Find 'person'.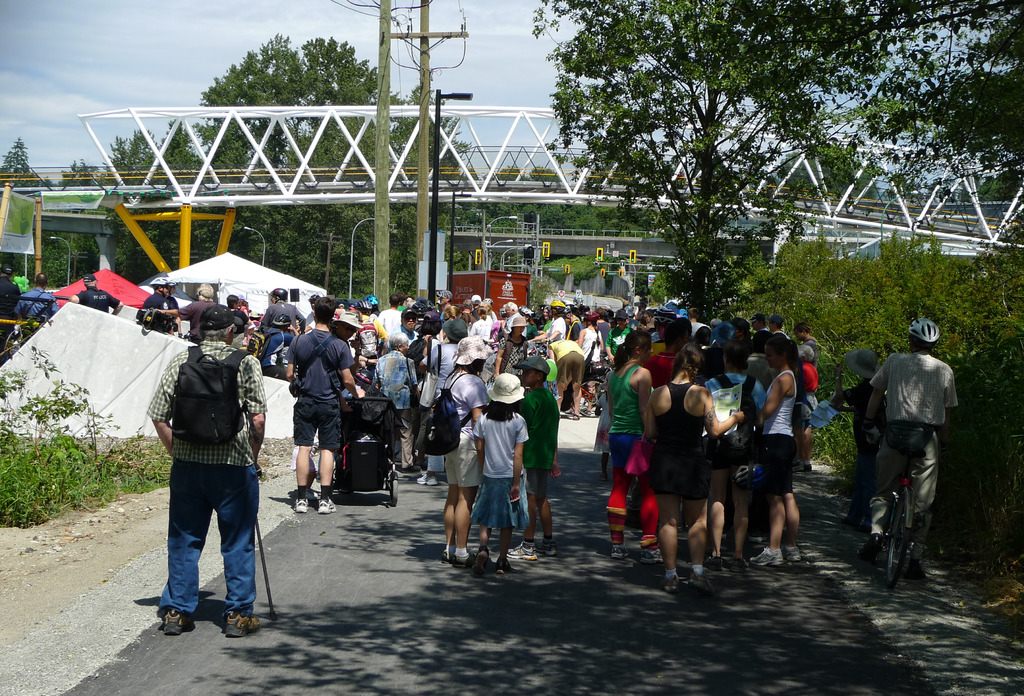
pyautogui.locateOnScreen(641, 319, 686, 391).
